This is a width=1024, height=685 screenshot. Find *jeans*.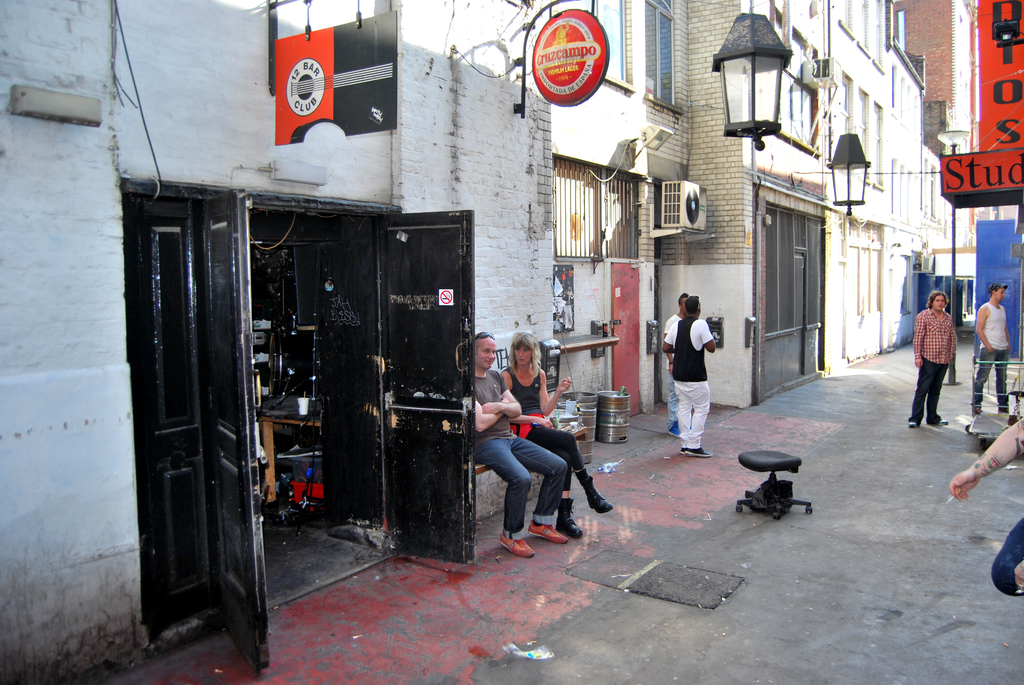
Bounding box: bbox=[956, 350, 1014, 407].
